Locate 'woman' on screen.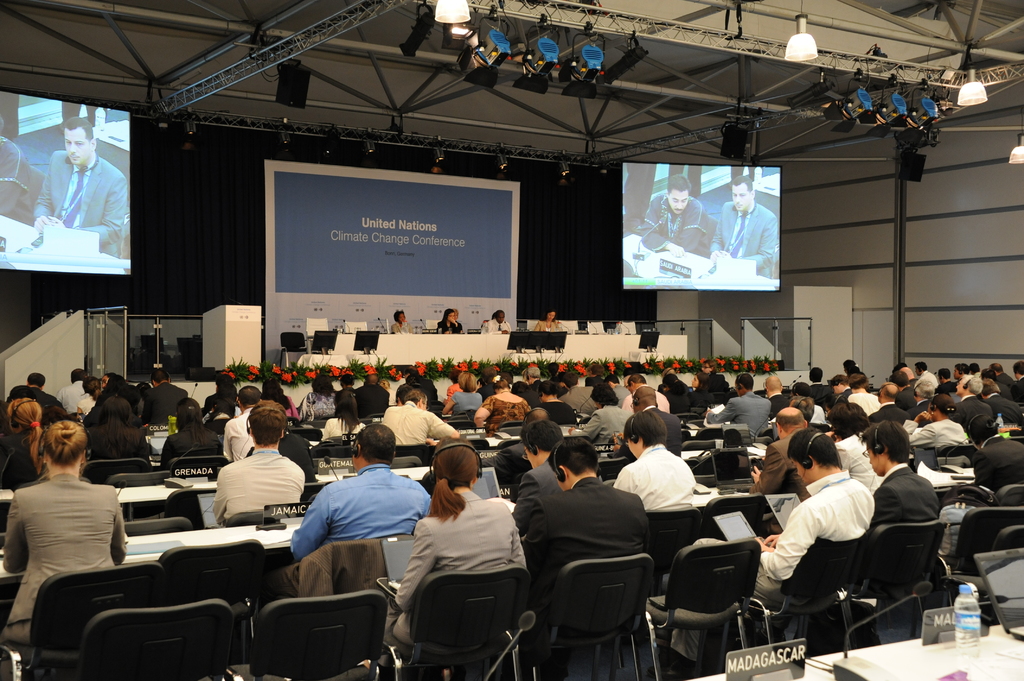
On screen at 901, 394, 964, 449.
